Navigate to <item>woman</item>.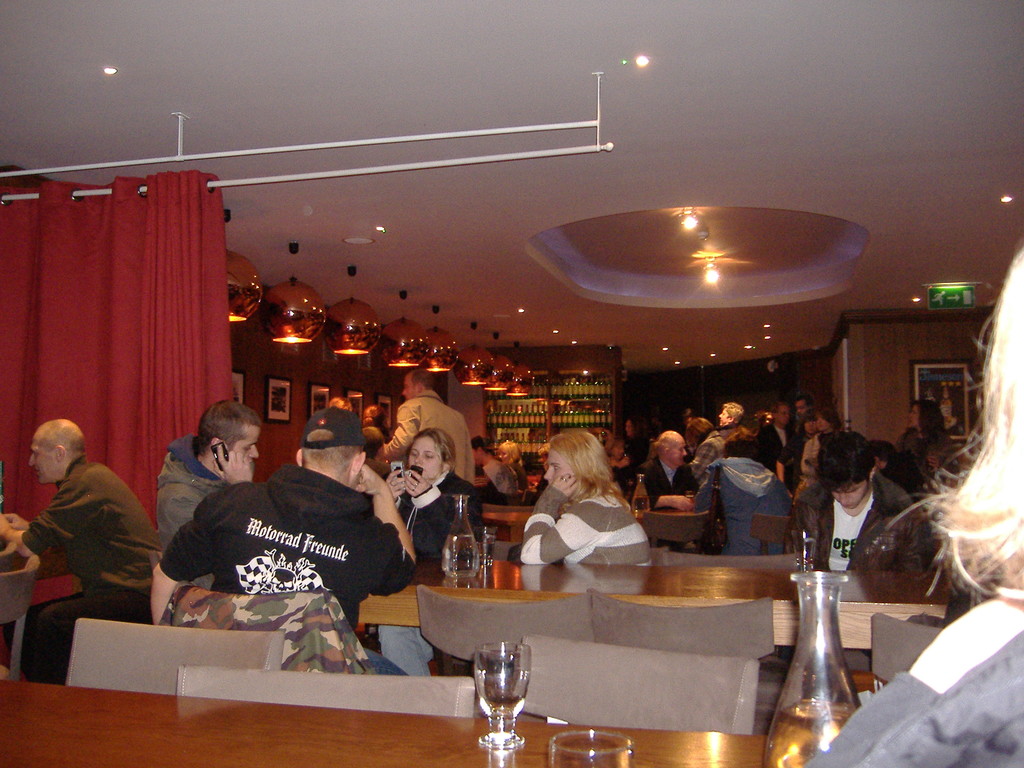
Navigation target: <region>601, 414, 642, 482</region>.
